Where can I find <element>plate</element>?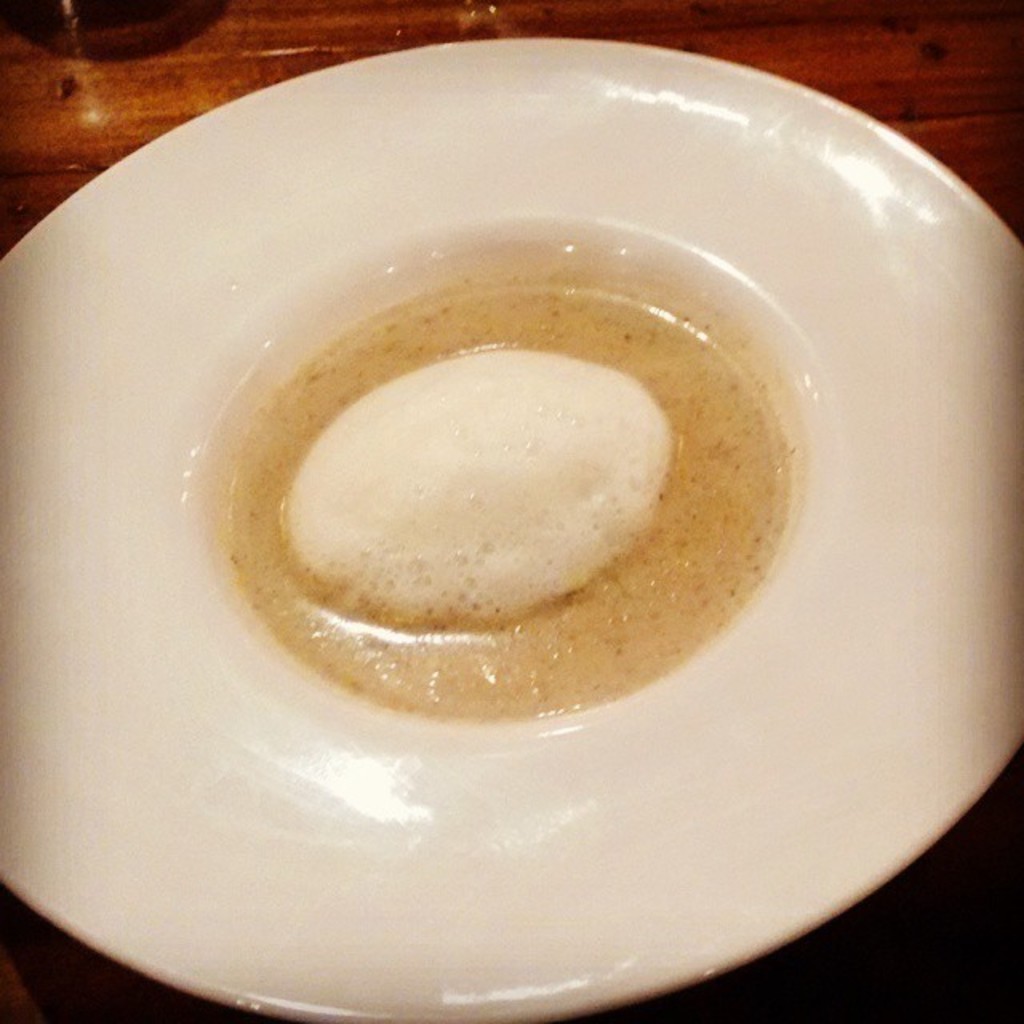
You can find it at bbox(27, 69, 1014, 976).
